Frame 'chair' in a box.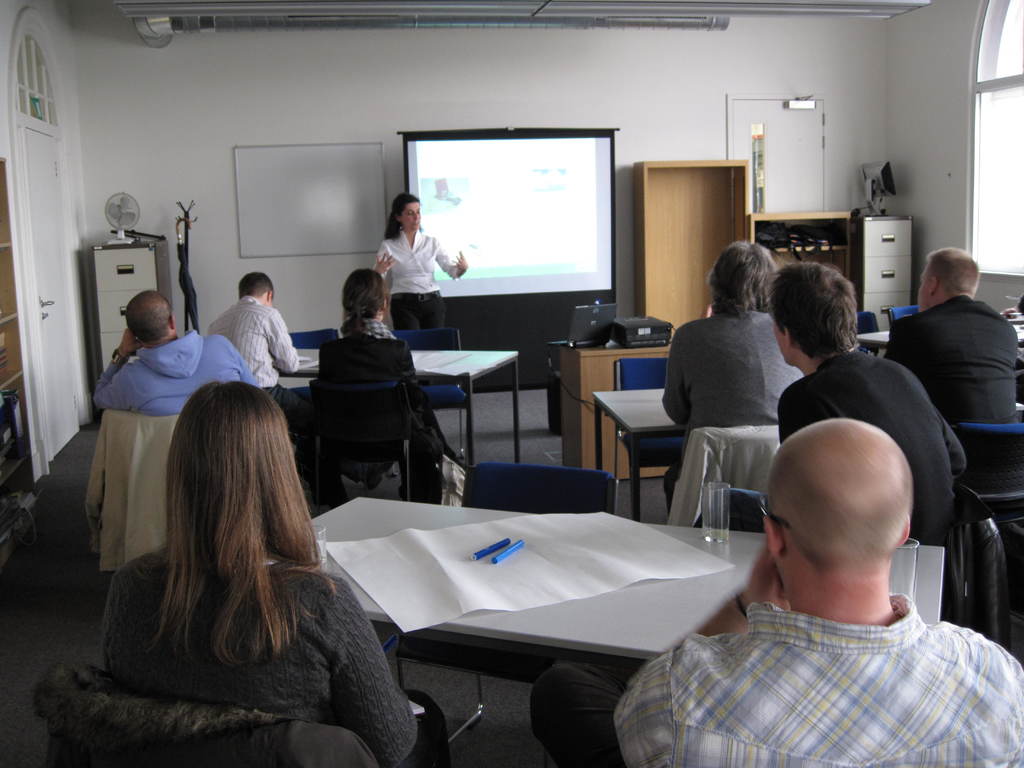
<region>289, 327, 346, 351</region>.
